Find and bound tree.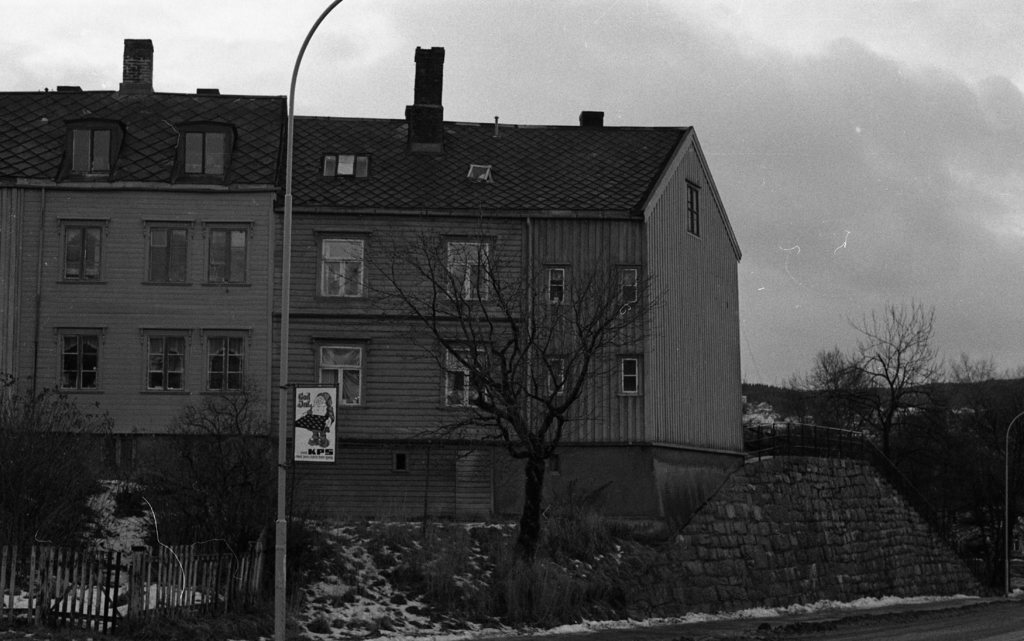
Bound: 0, 376, 122, 629.
